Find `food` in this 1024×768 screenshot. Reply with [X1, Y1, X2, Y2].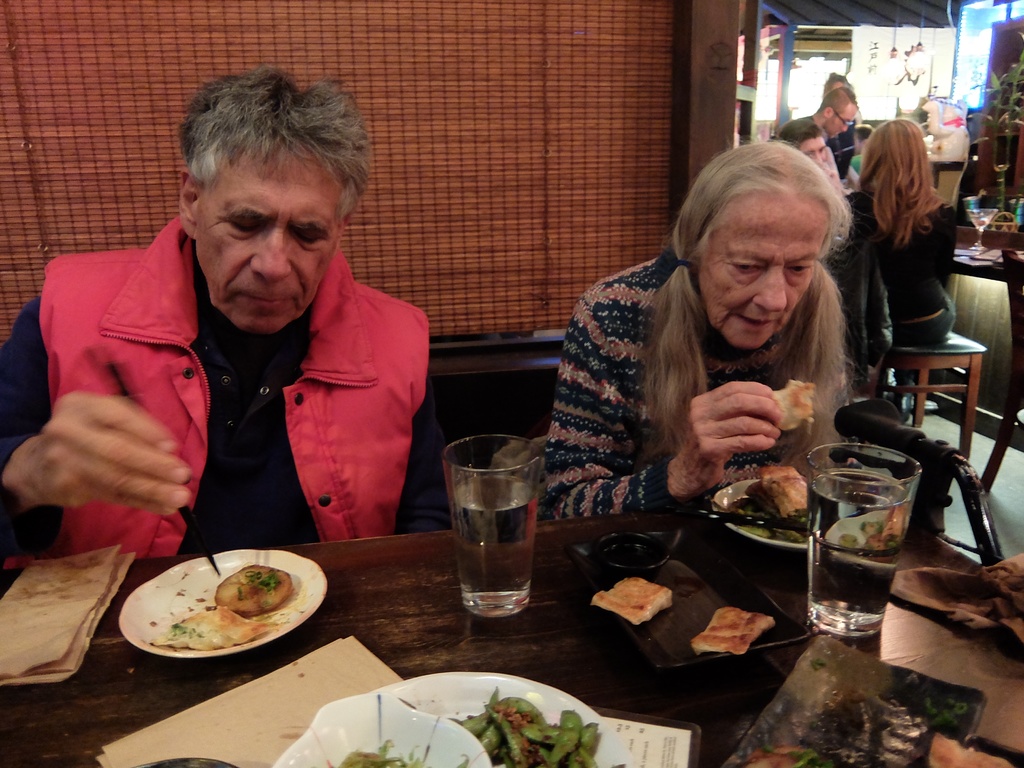
[753, 463, 808, 531].
